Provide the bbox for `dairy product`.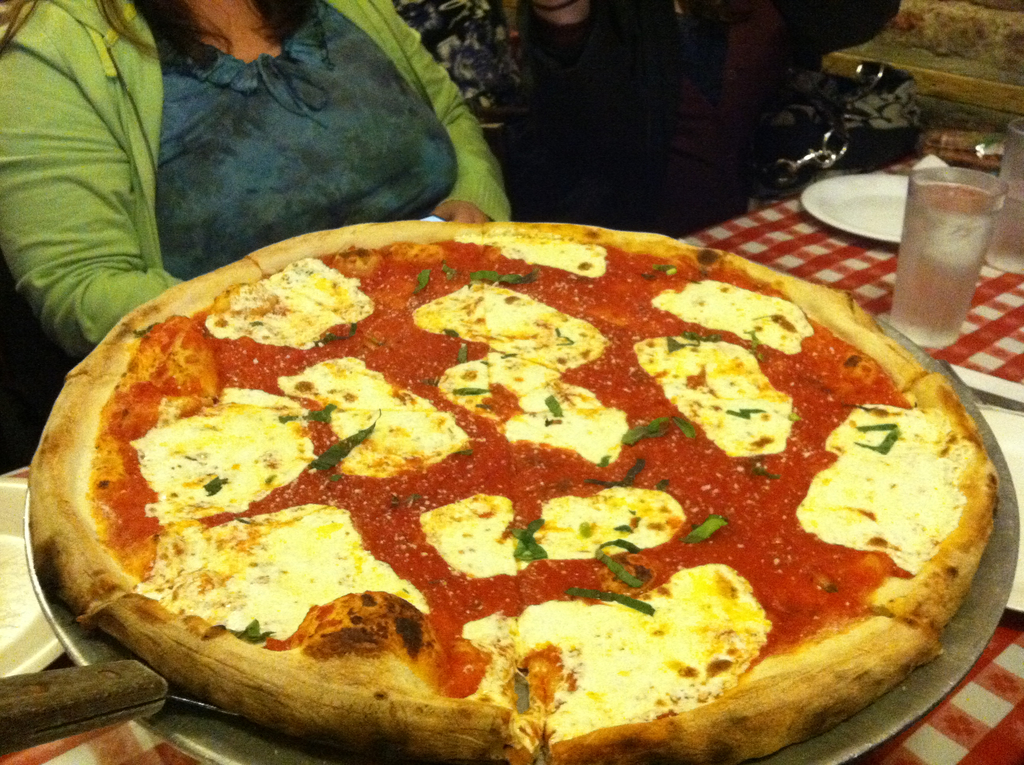
[474,554,793,763].
